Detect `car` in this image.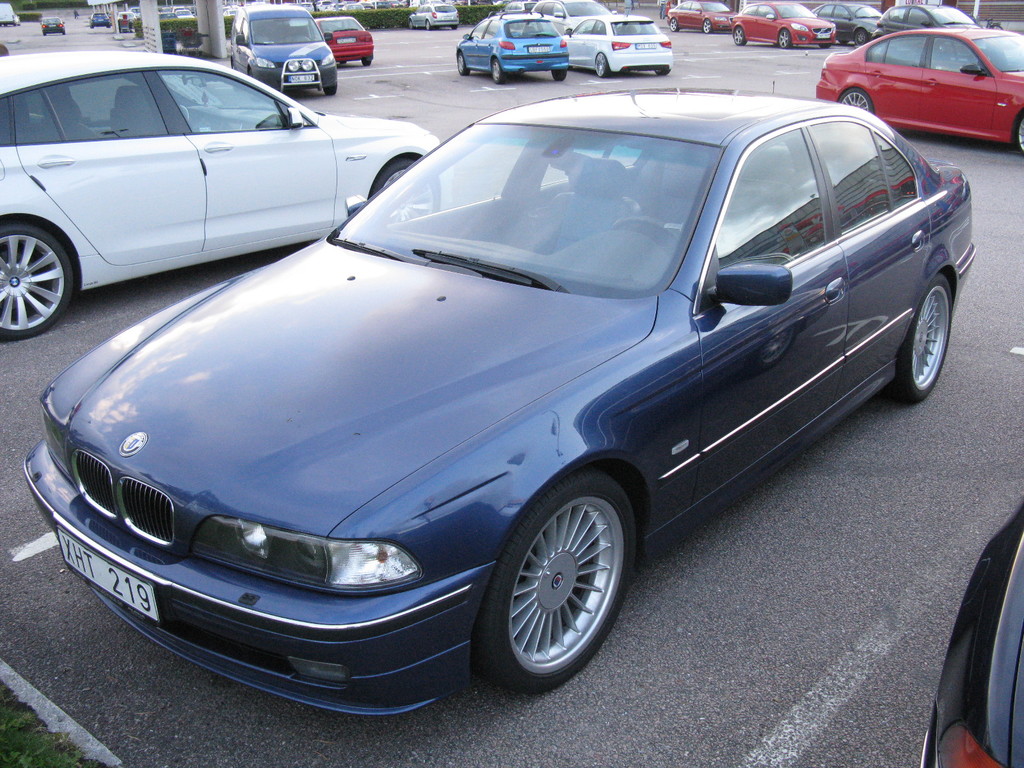
Detection: bbox(0, 51, 457, 336).
